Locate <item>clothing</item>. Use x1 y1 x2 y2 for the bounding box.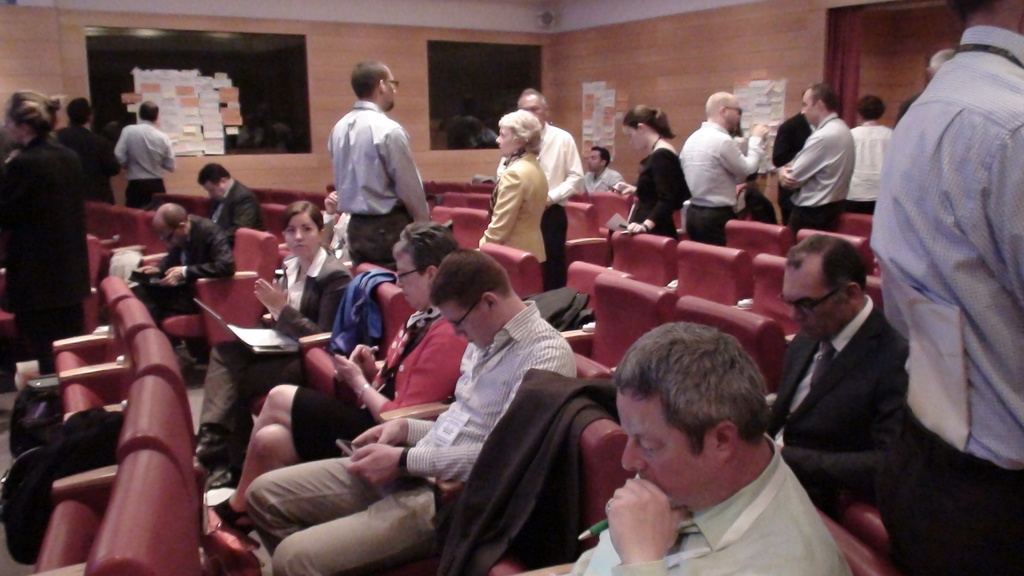
244 300 573 575.
